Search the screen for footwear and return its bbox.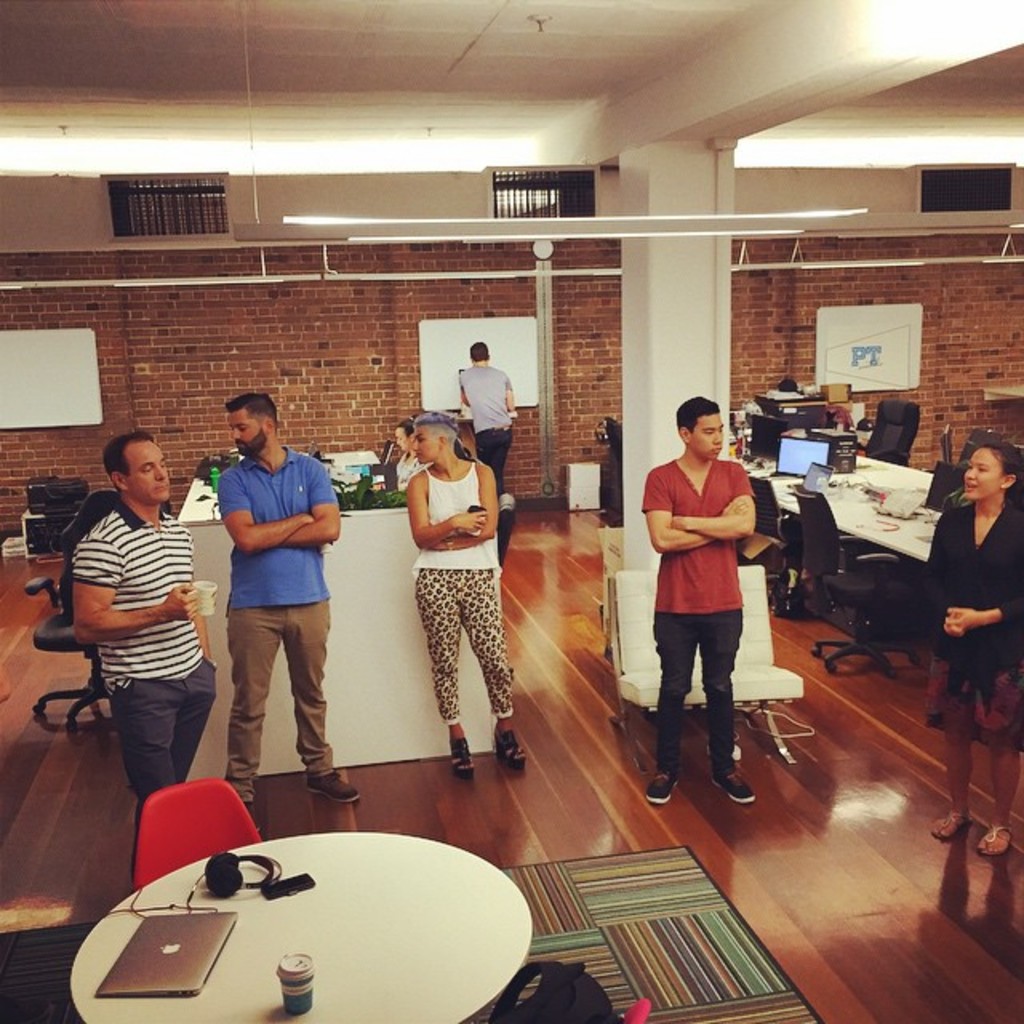
Found: <region>307, 771, 362, 803</region>.
